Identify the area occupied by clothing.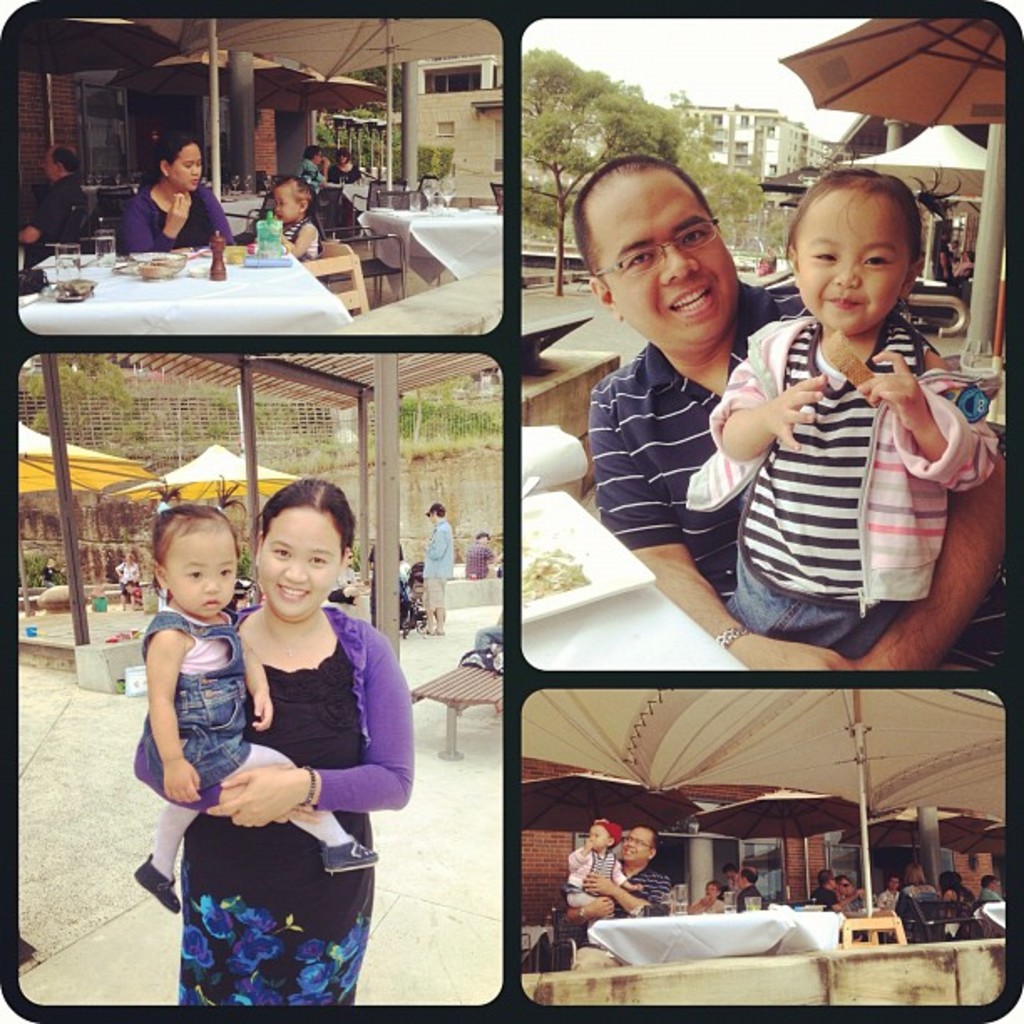
Area: {"left": 117, "top": 556, "right": 147, "bottom": 599}.
